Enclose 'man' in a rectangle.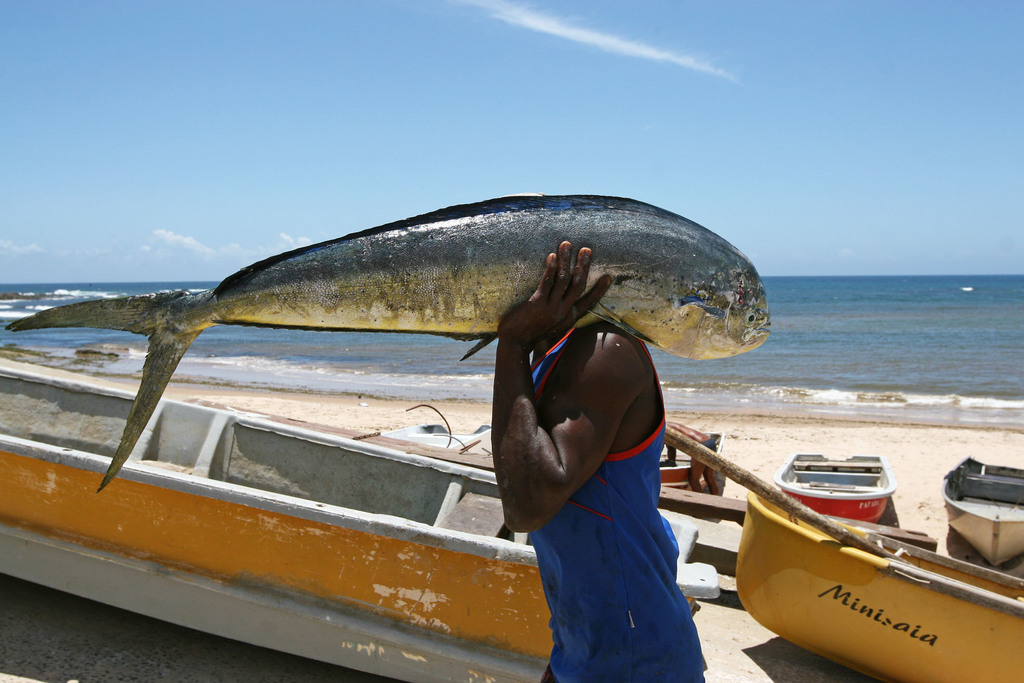
bbox=(472, 276, 721, 680).
